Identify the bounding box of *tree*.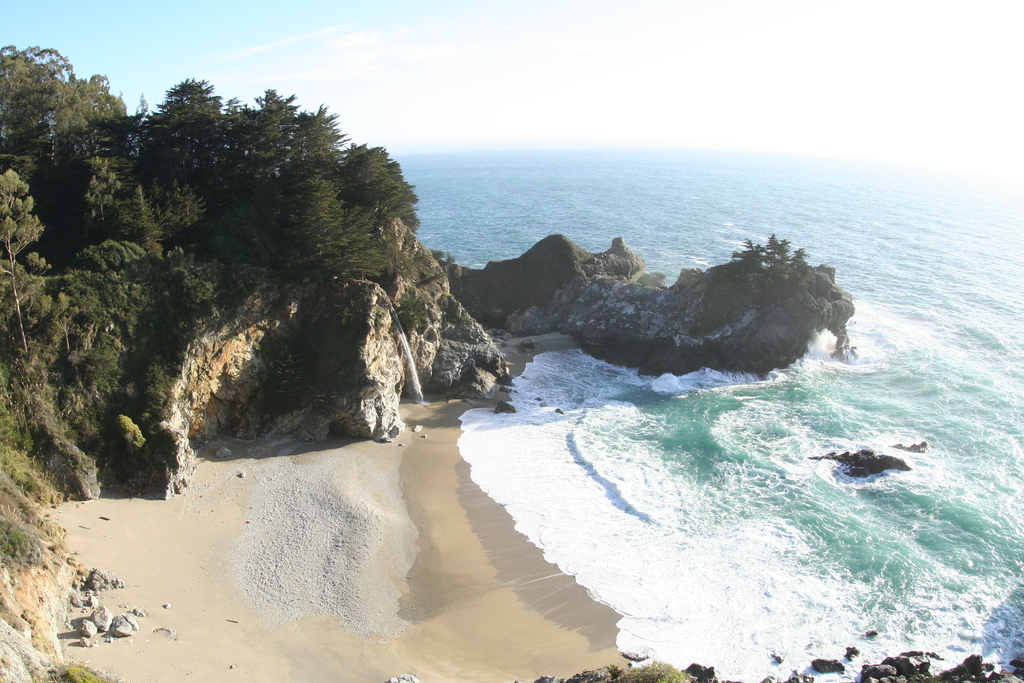
<box>1,168,39,352</box>.
